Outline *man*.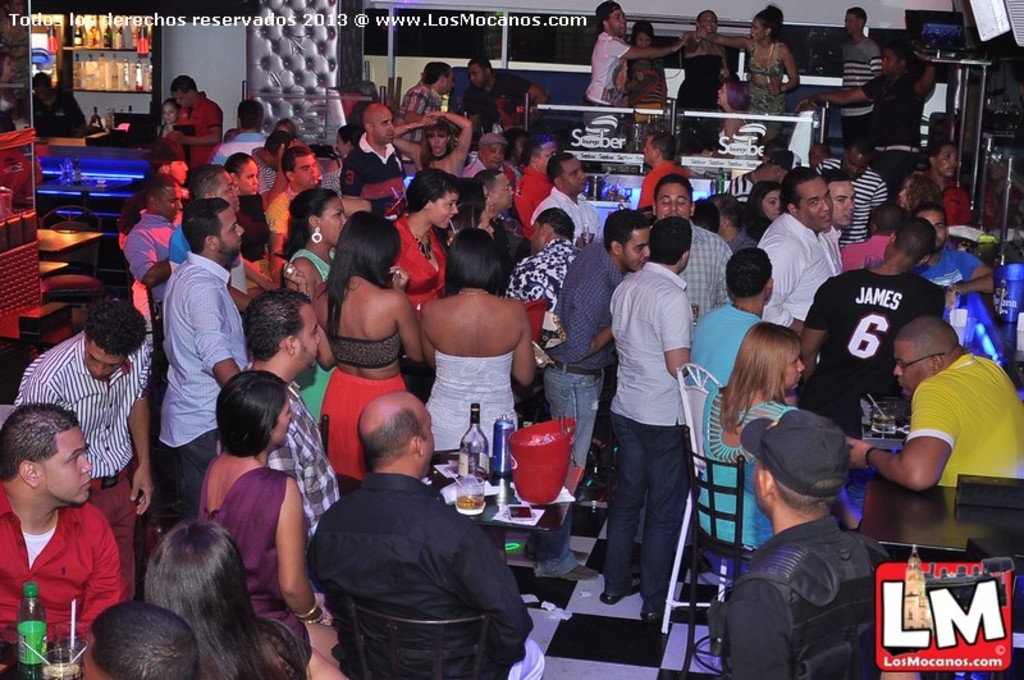
Outline: 646:161:730:323.
